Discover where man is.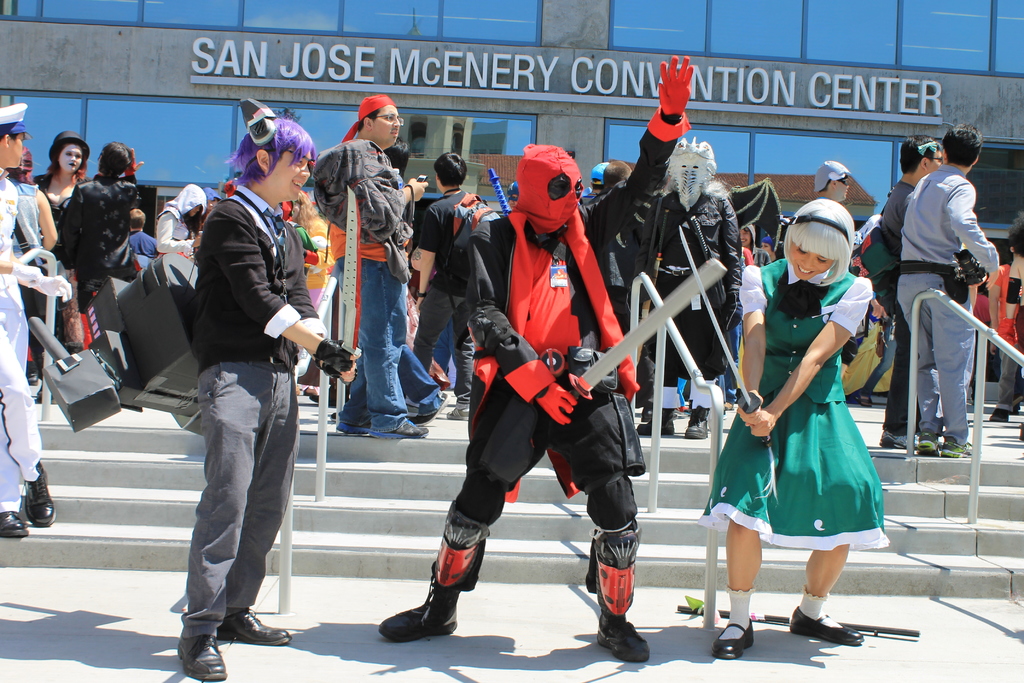
Discovered at [586, 158, 636, 224].
